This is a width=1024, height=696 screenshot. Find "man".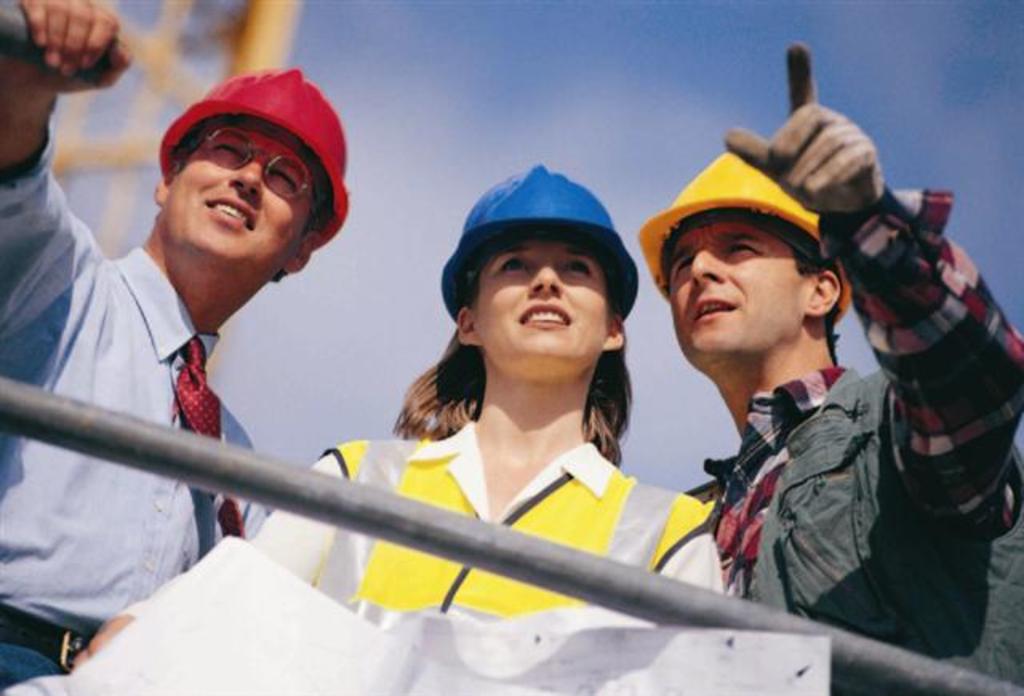
Bounding box: 667:38:1022:694.
